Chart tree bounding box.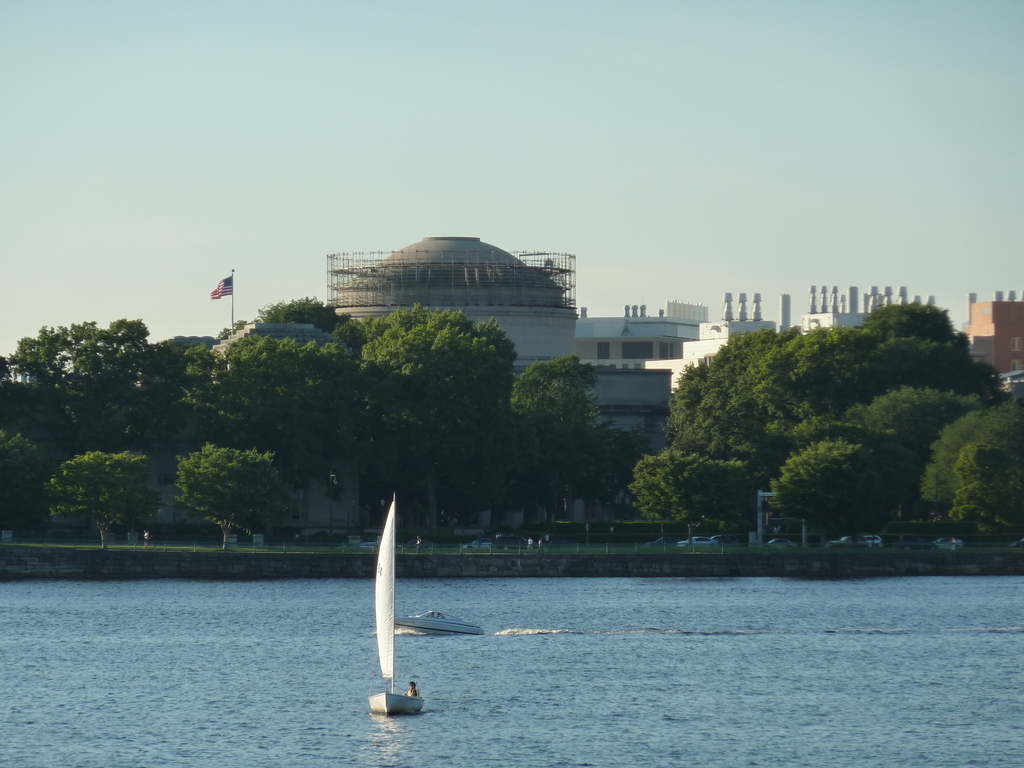
Charted: pyautogui.locateOnScreen(882, 390, 990, 553).
